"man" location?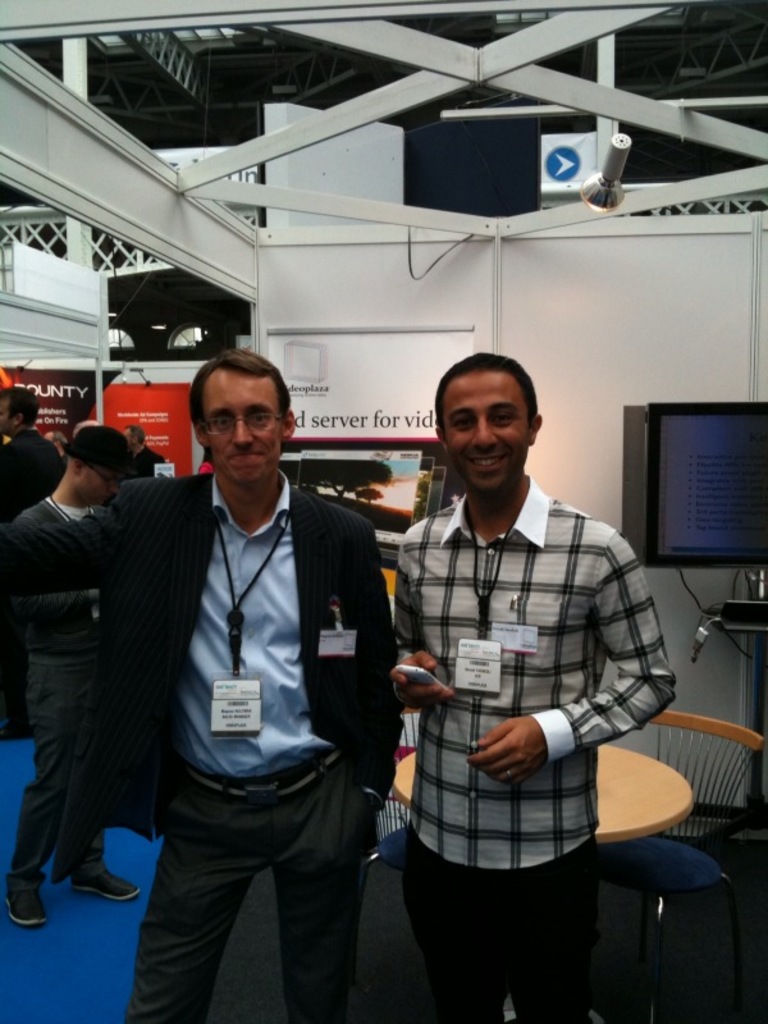
<bbox>0, 383, 63, 539</bbox>
